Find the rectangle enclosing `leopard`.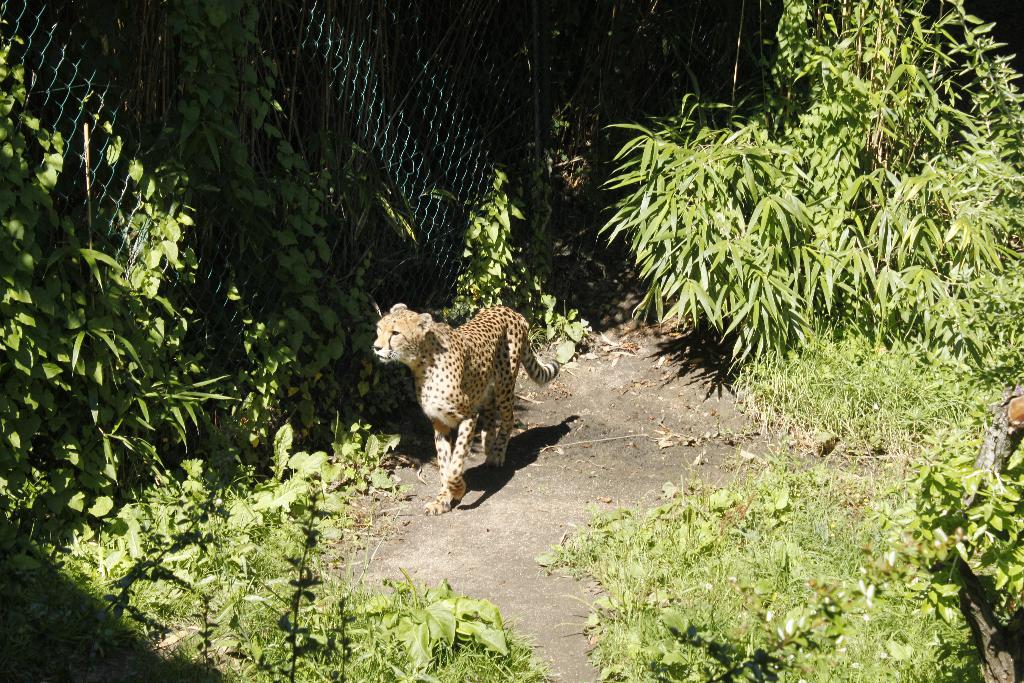
<region>368, 304, 562, 518</region>.
